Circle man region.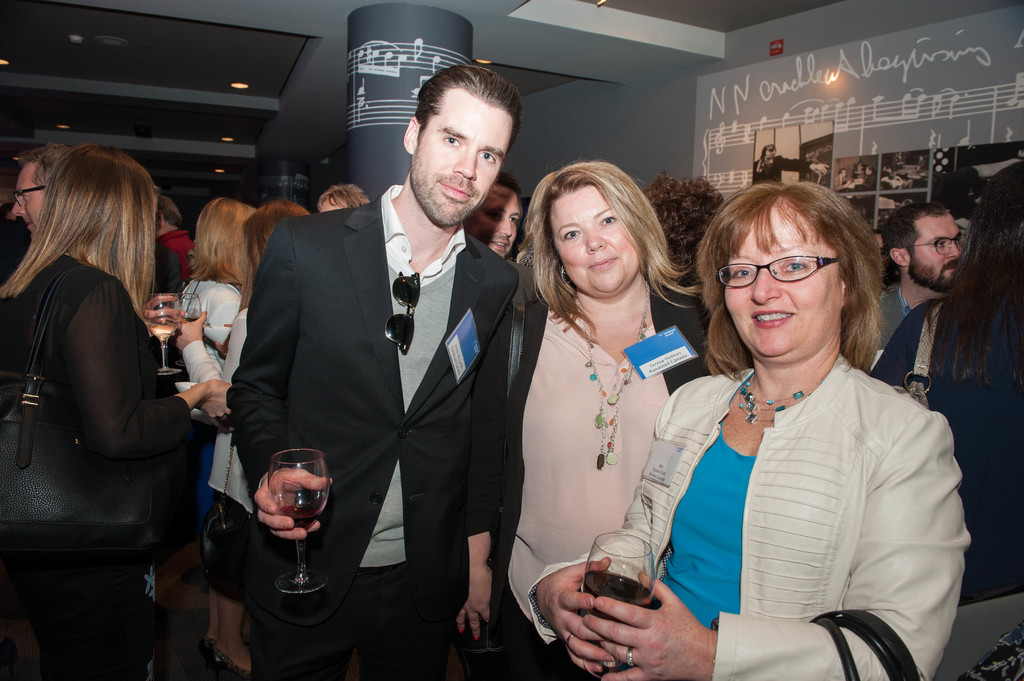
Region: locate(4, 143, 65, 250).
